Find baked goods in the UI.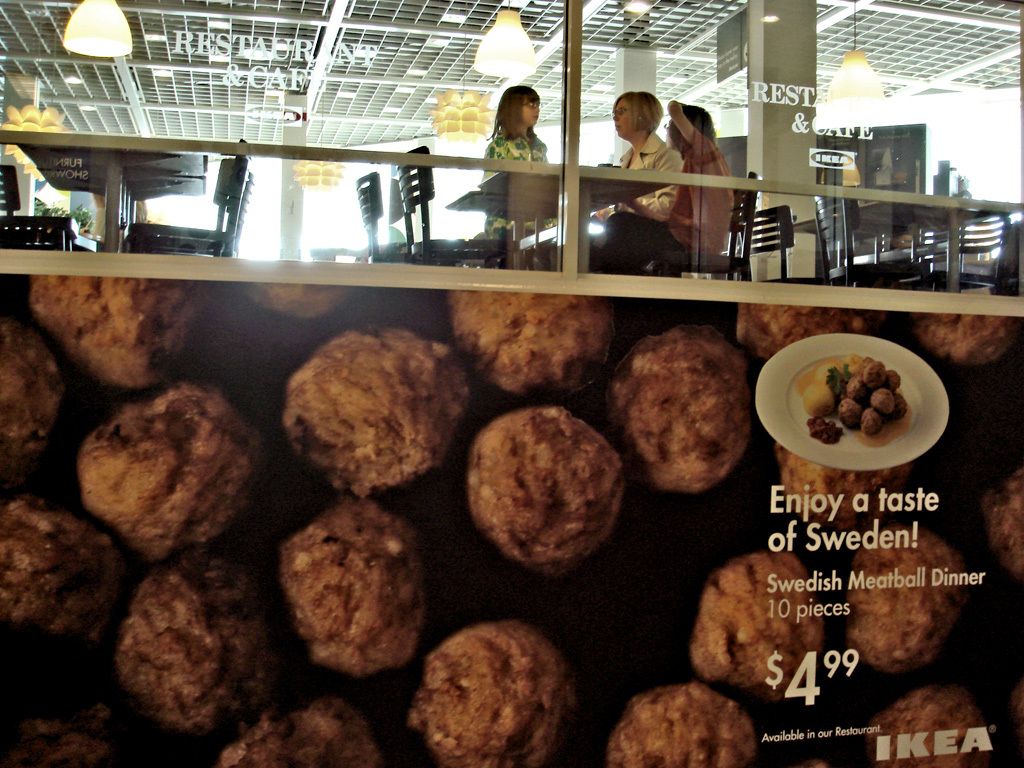
UI element at select_region(2, 696, 139, 767).
